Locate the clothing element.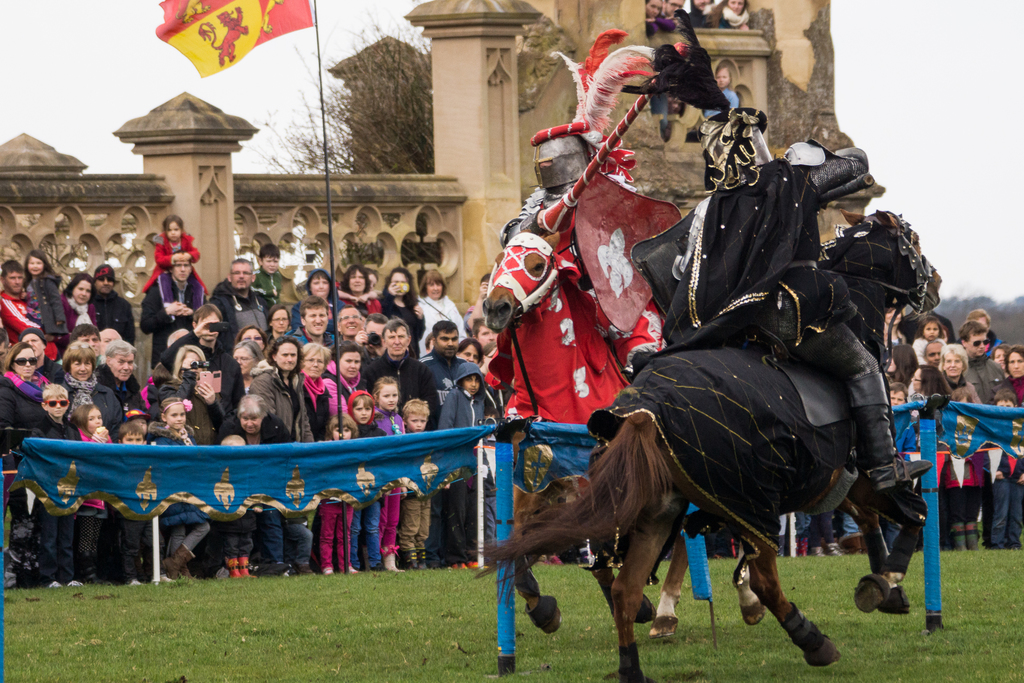
Element bbox: 138:272:212:365.
